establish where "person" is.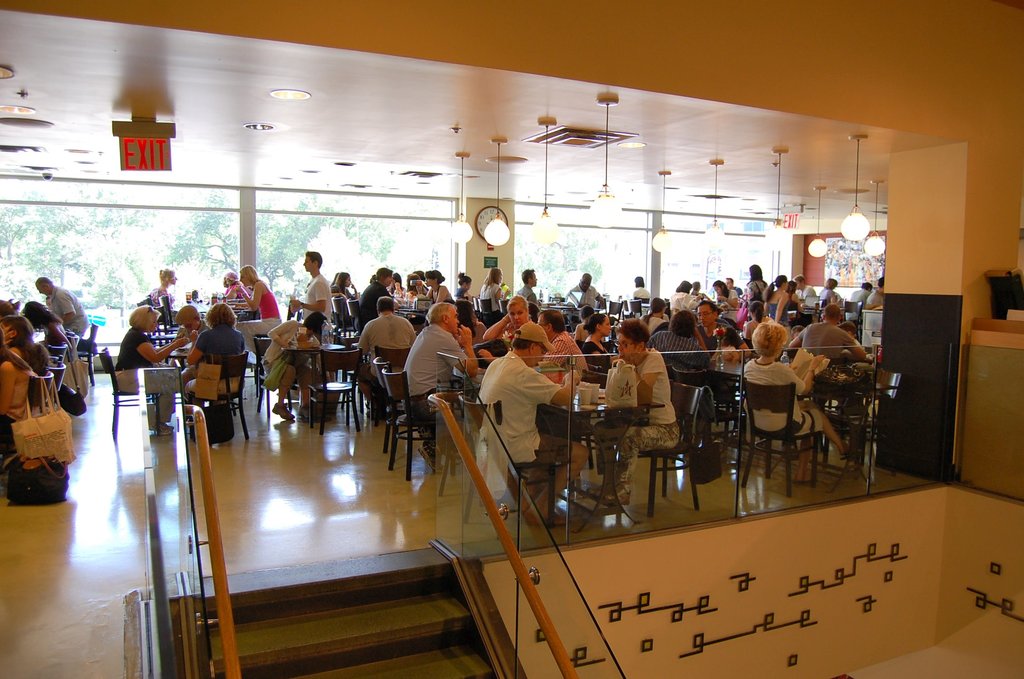
Established at crop(224, 272, 258, 319).
